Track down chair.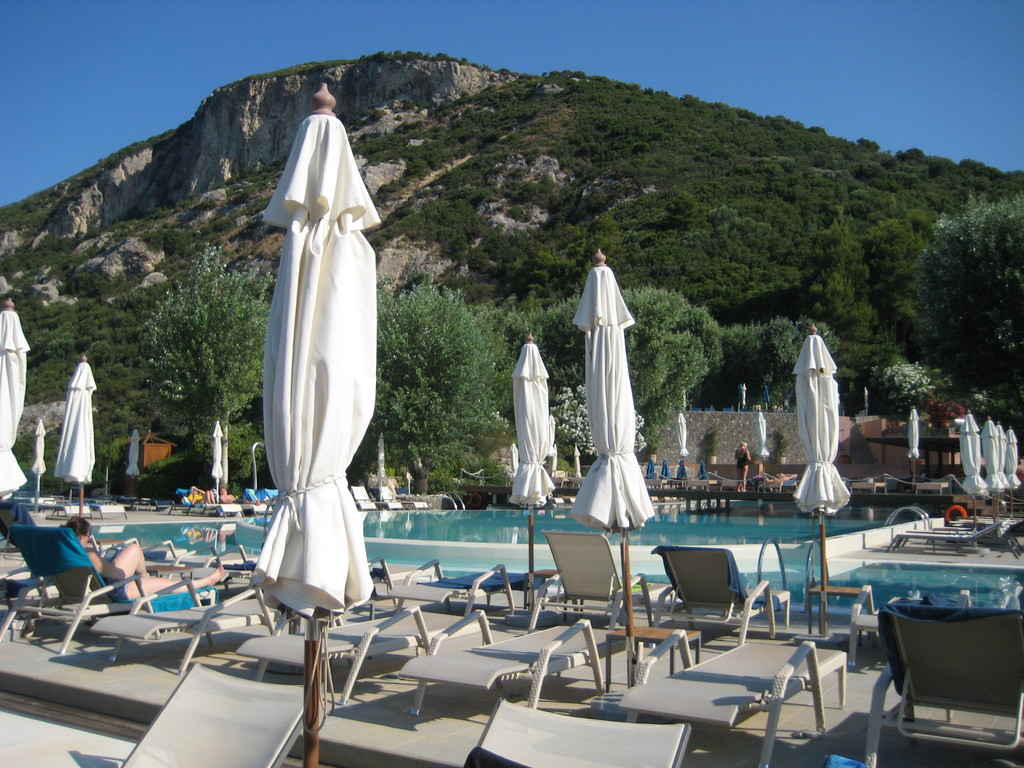
Tracked to left=536, top=529, right=653, bottom=632.
